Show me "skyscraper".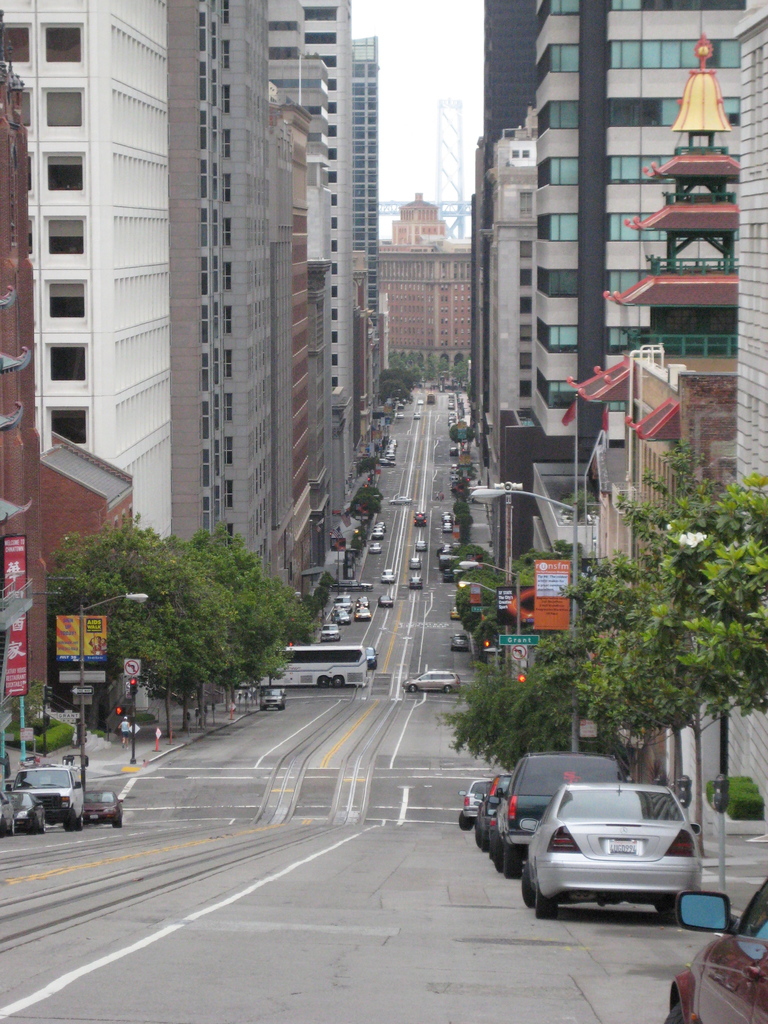
"skyscraper" is here: [left=276, top=35, right=381, bottom=593].
